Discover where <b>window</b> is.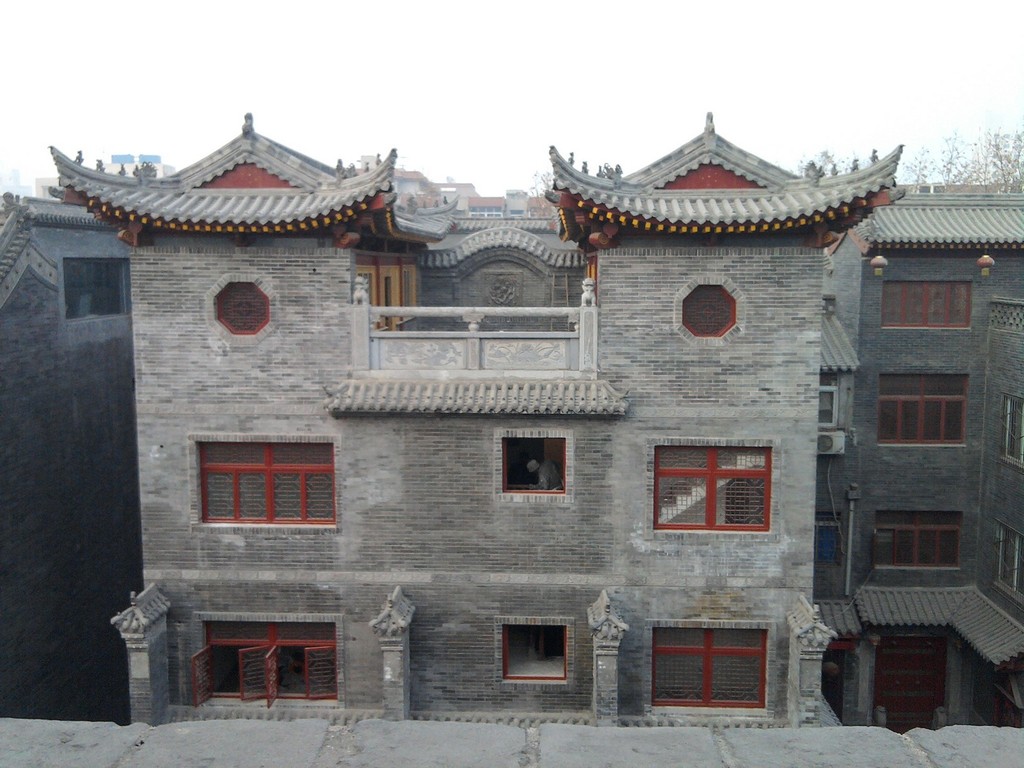
Discovered at 63, 254, 136, 318.
